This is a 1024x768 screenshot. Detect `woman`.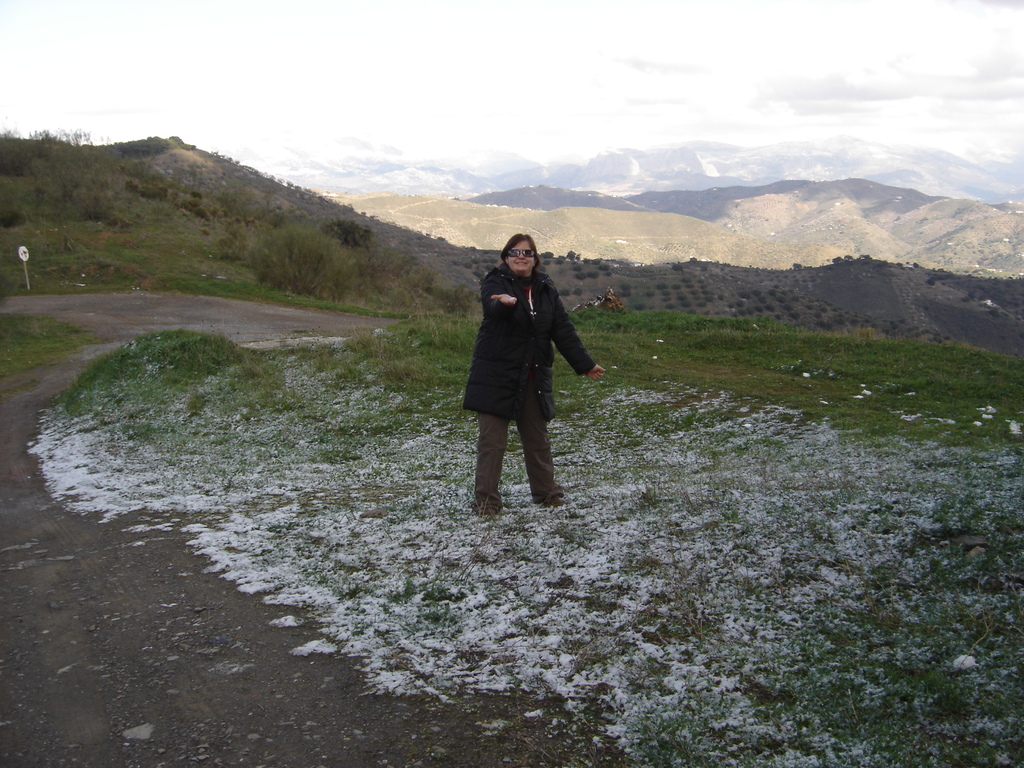
crop(452, 232, 594, 536).
